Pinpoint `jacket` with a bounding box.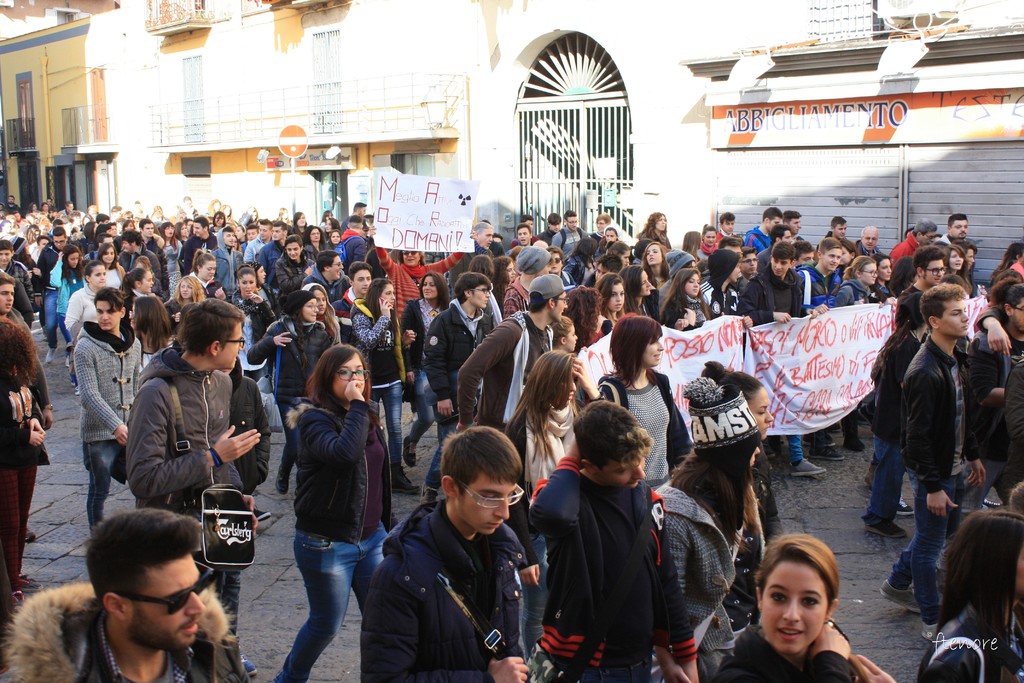
rect(364, 496, 526, 682).
